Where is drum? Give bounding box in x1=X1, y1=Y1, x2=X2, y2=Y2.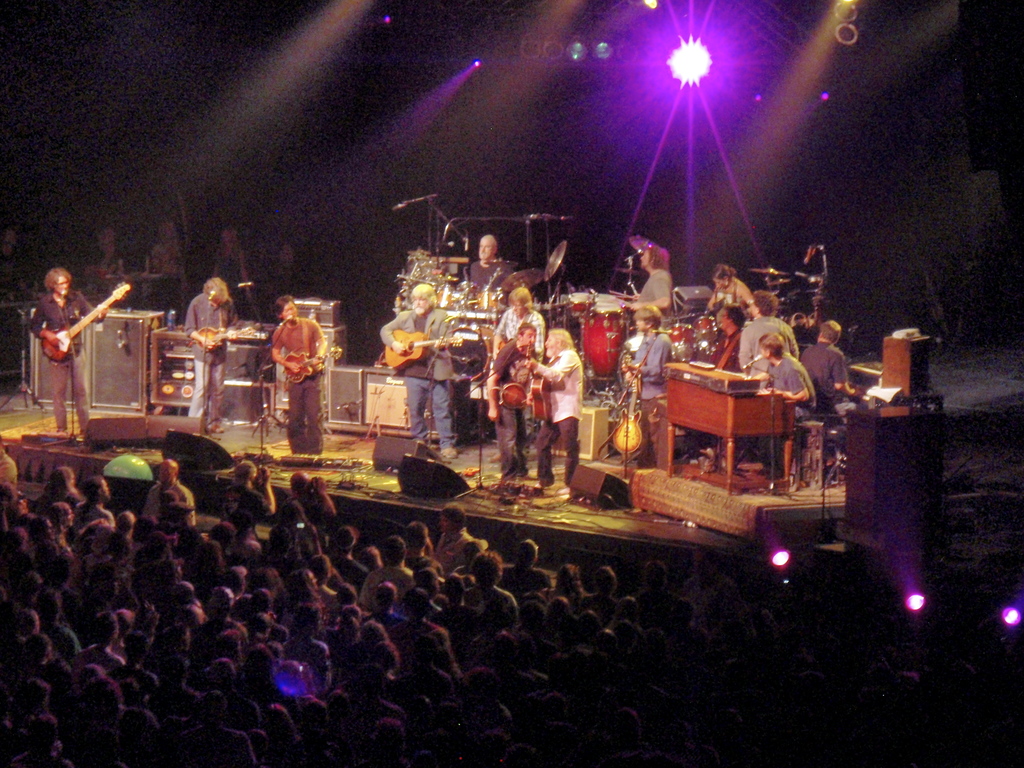
x1=452, y1=322, x2=497, y2=383.
